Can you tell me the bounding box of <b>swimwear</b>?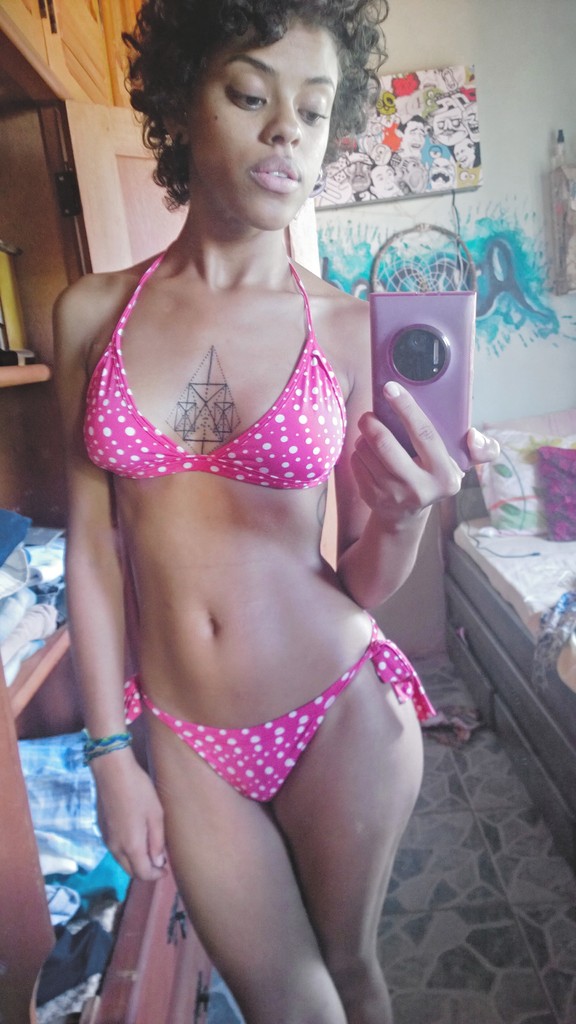
116:624:433:808.
